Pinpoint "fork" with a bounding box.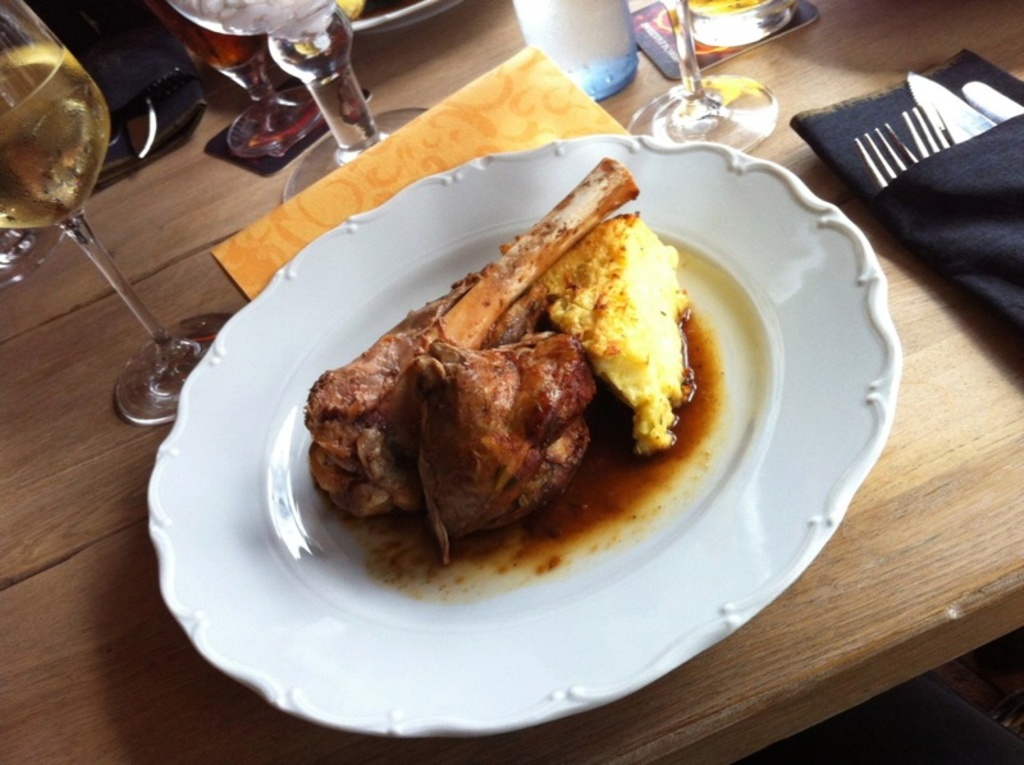
[left=901, top=100, right=966, bottom=159].
